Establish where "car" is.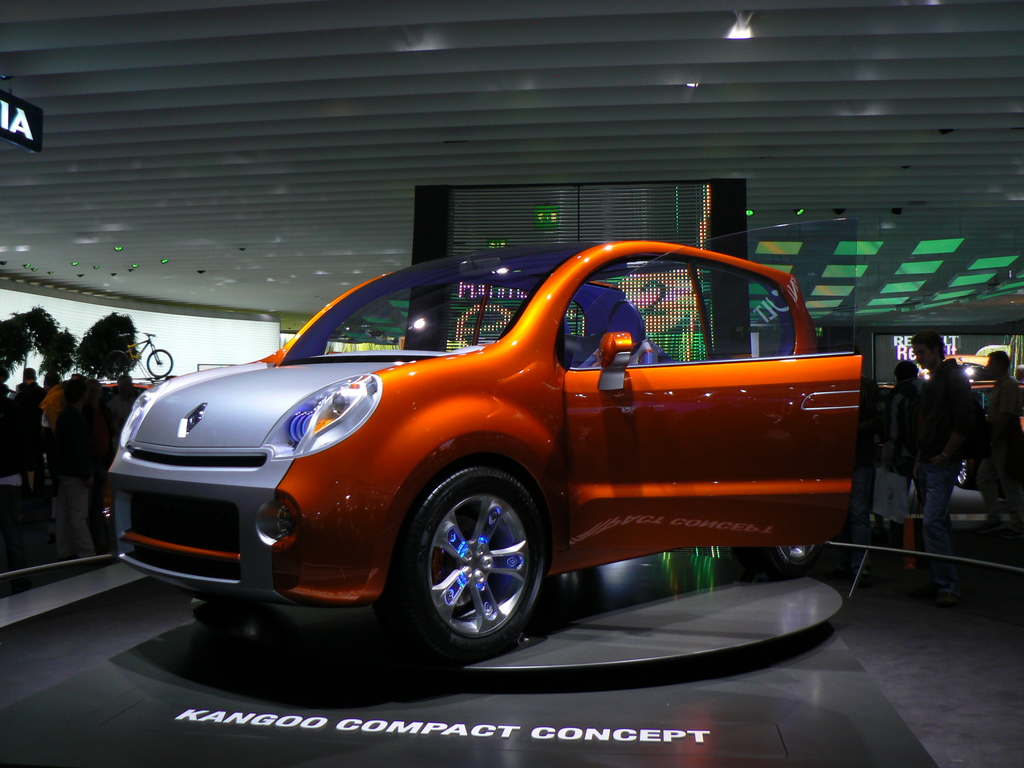
Established at [left=916, top=353, right=1023, bottom=488].
